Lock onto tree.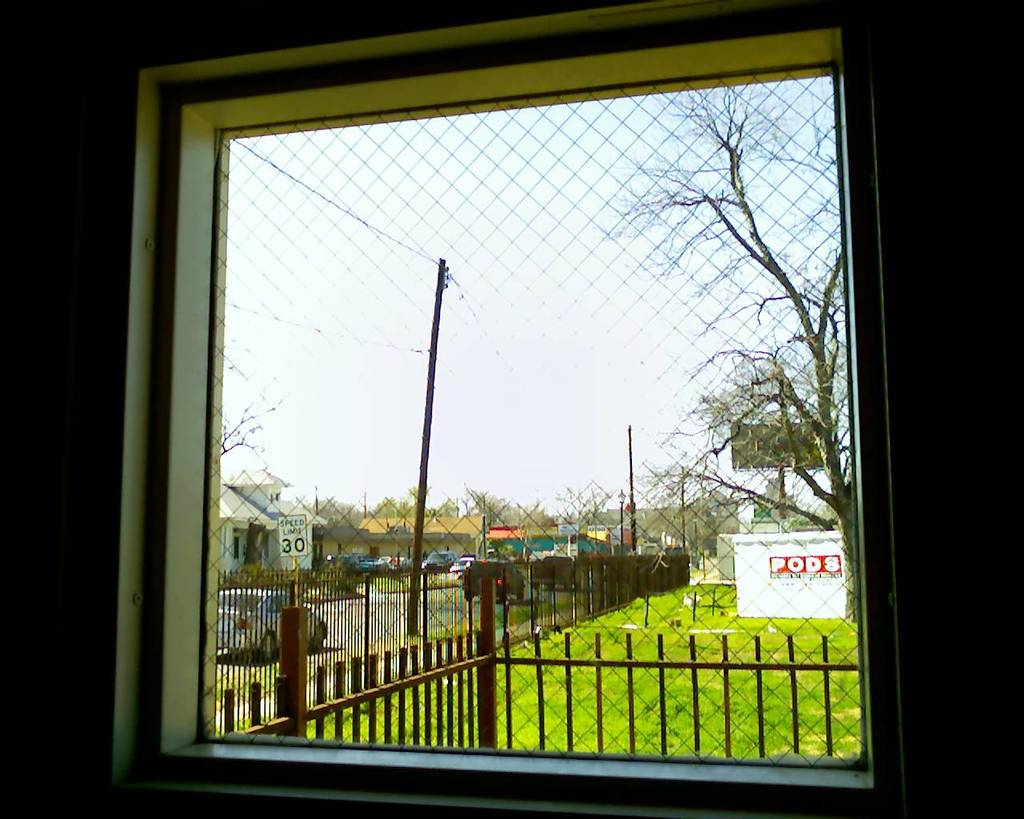
Locked: (x1=427, y1=497, x2=461, y2=516).
